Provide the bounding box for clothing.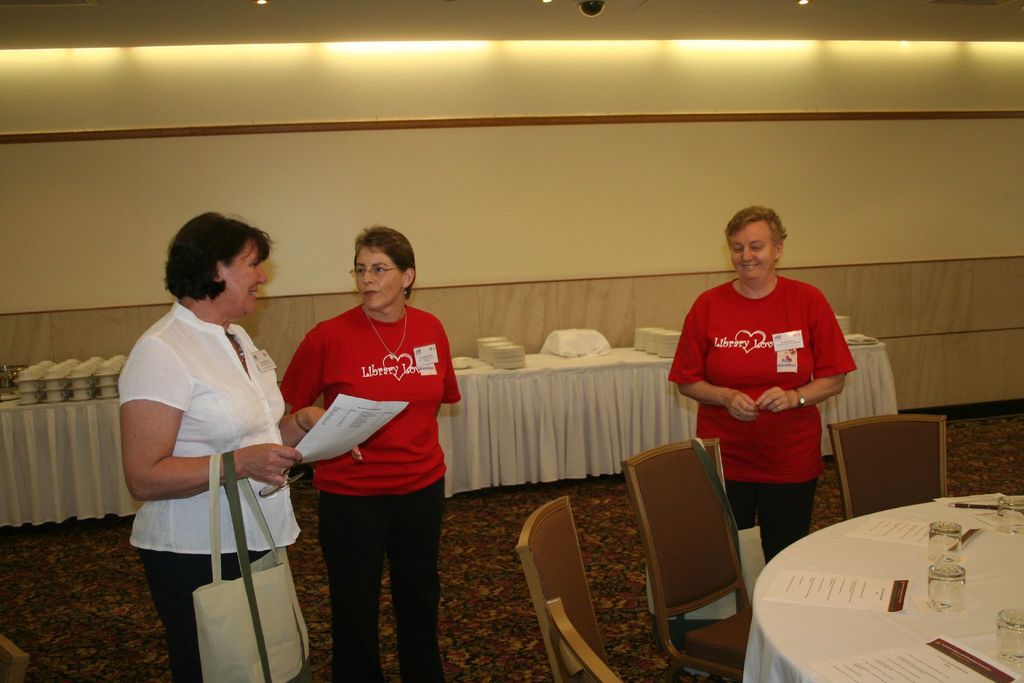
(664, 274, 860, 567).
